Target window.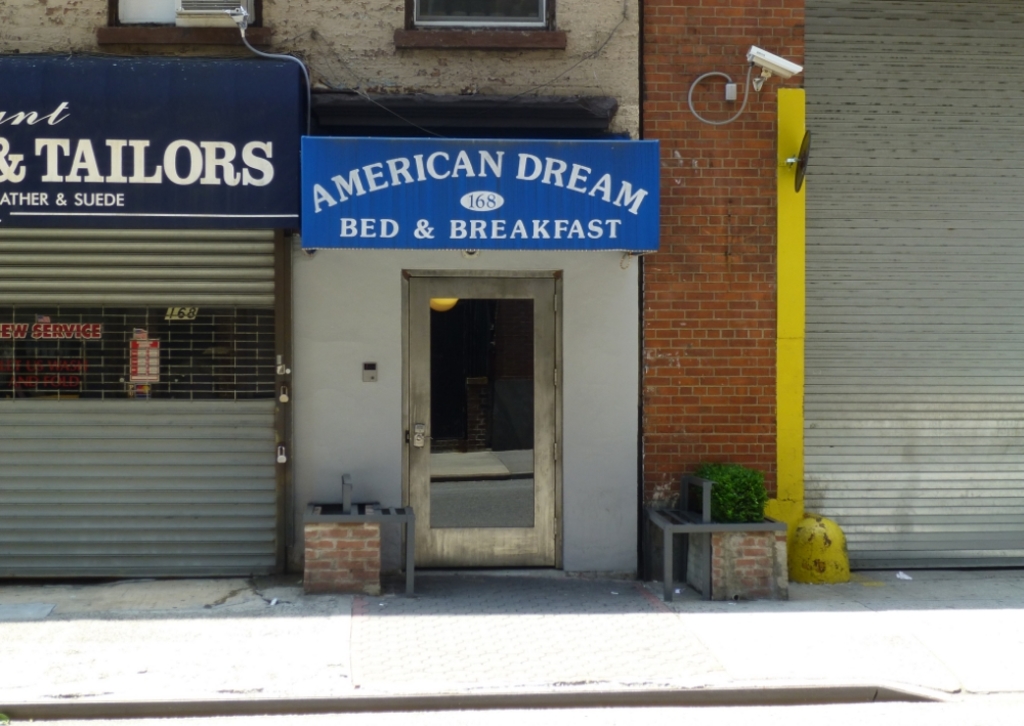
Target region: (108,0,268,34).
